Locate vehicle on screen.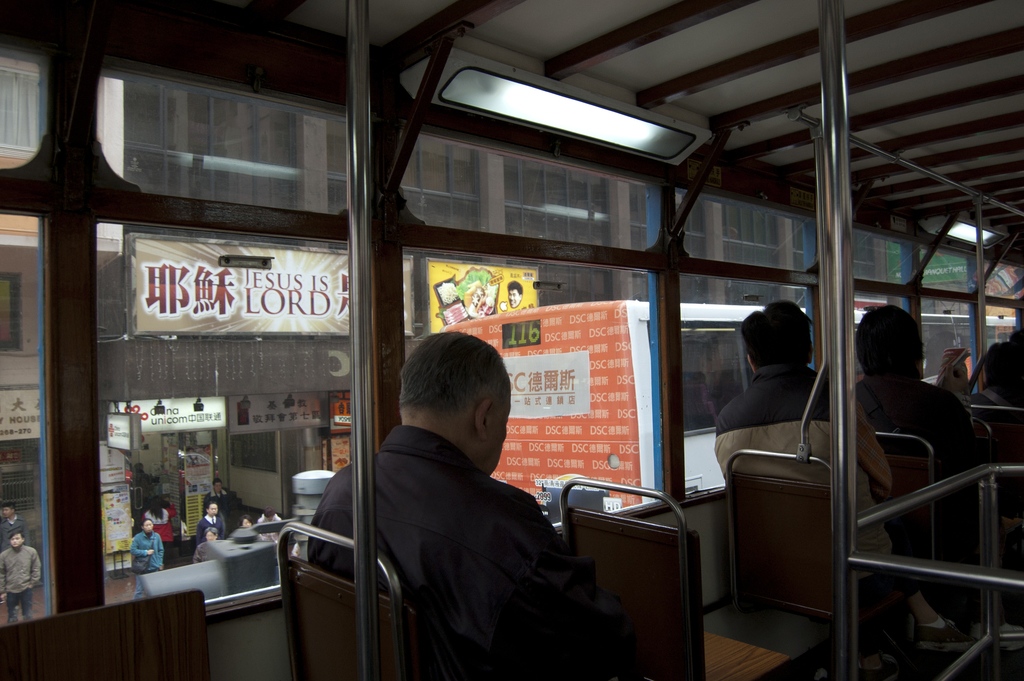
On screen at <region>0, 0, 1021, 680</region>.
